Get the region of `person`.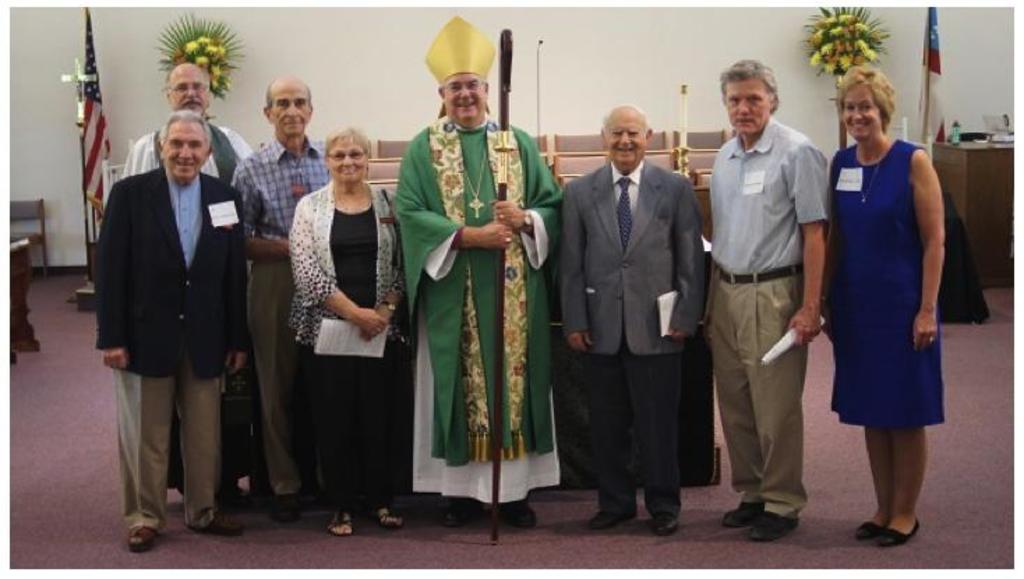
l=826, t=64, r=949, b=544.
